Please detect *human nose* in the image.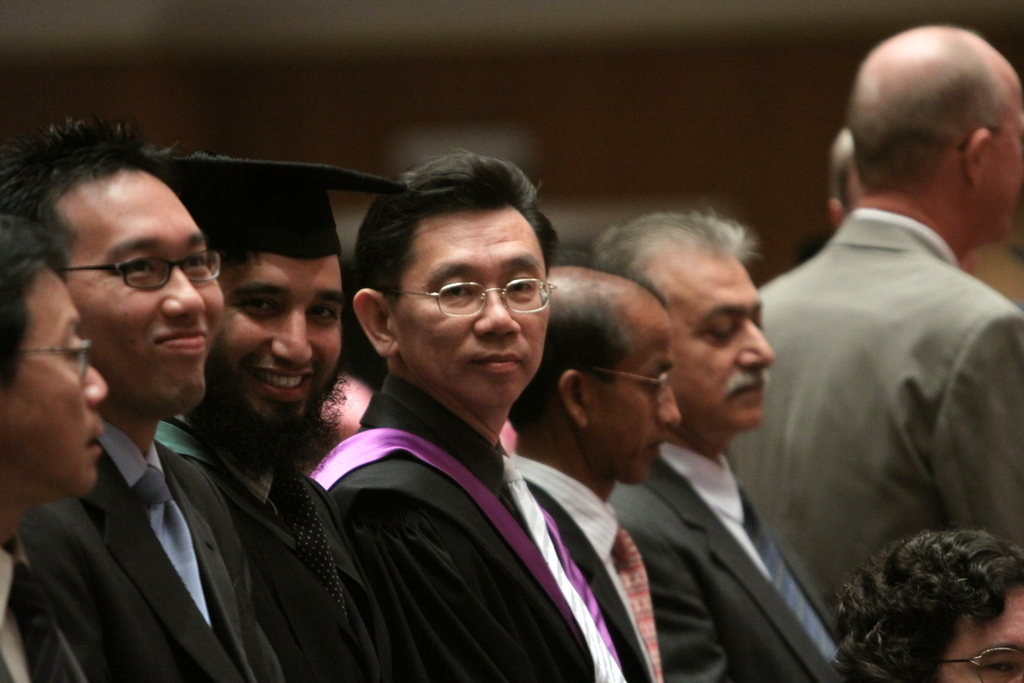
{"left": 472, "top": 280, "right": 521, "bottom": 342}.
